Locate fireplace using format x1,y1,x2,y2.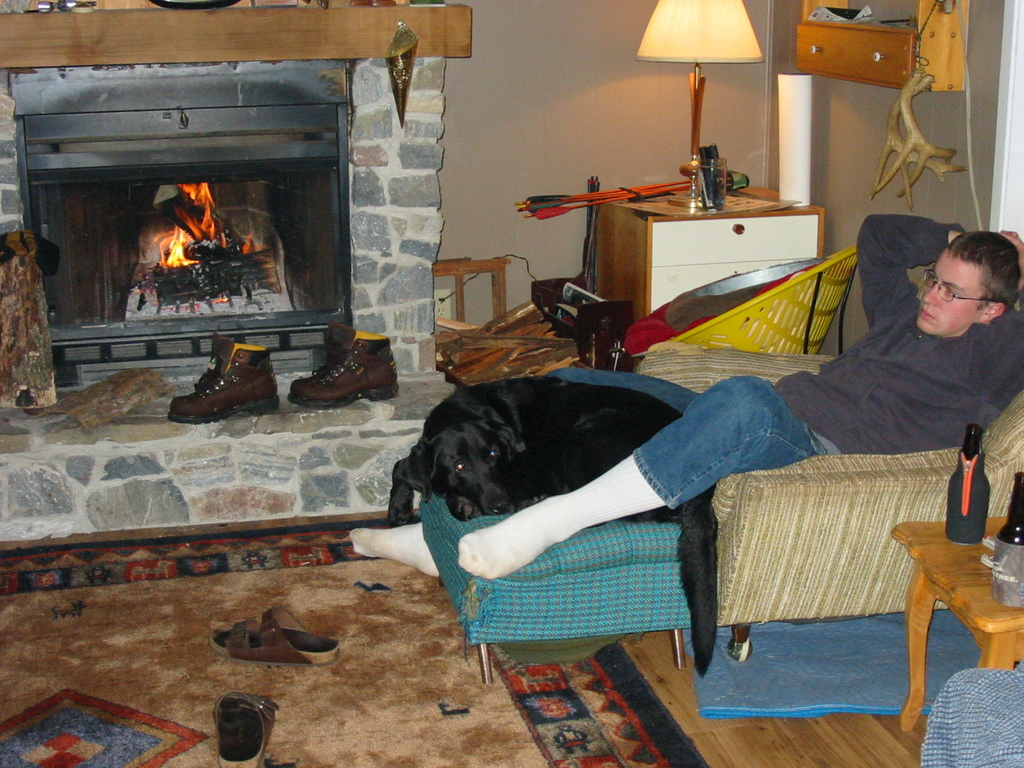
0,58,456,544.
